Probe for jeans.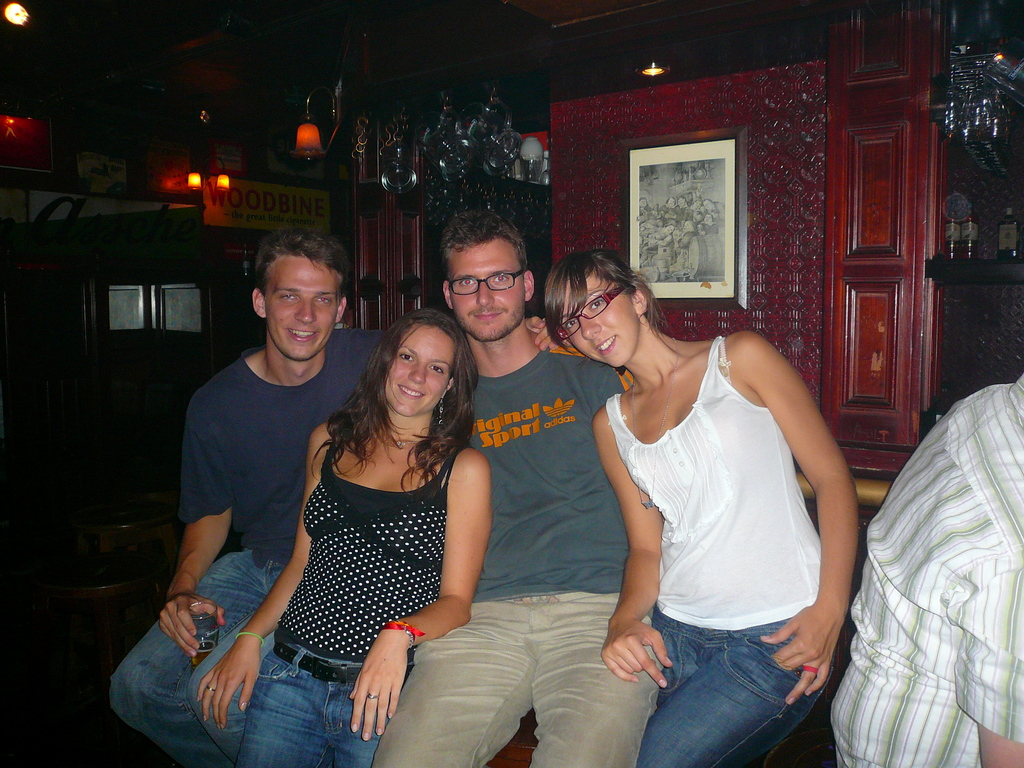
Probe result: [x1=111, y1=543, x2=322, y2=767].
